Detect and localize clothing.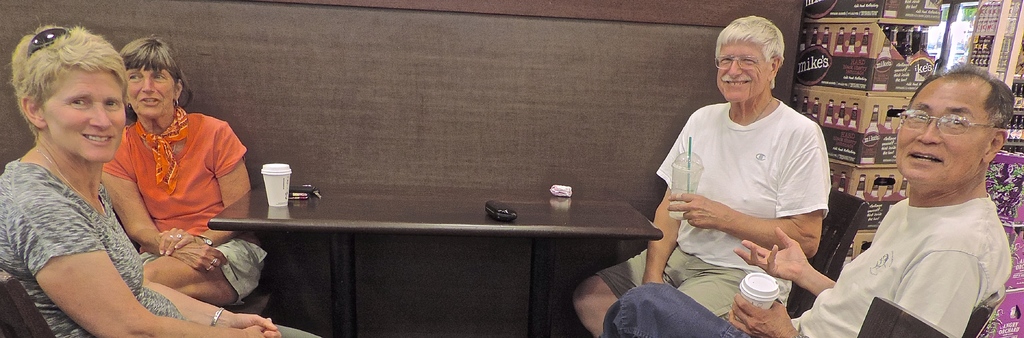
Localized at select_region(600, 178, 1011, 337).
